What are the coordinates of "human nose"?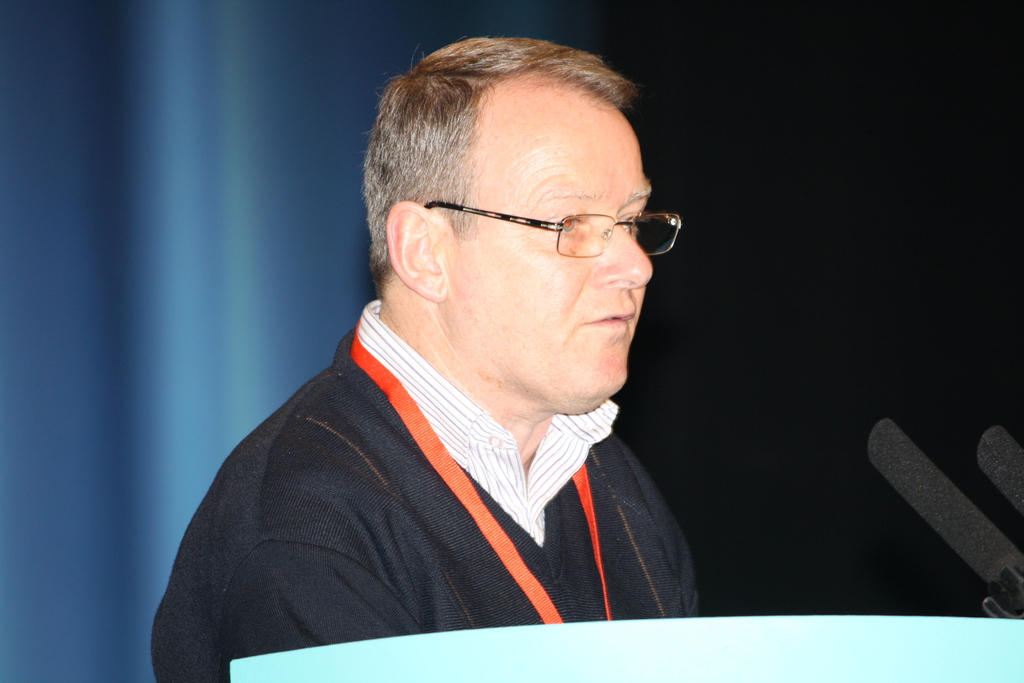
<box>591,218,653,289</box>.
